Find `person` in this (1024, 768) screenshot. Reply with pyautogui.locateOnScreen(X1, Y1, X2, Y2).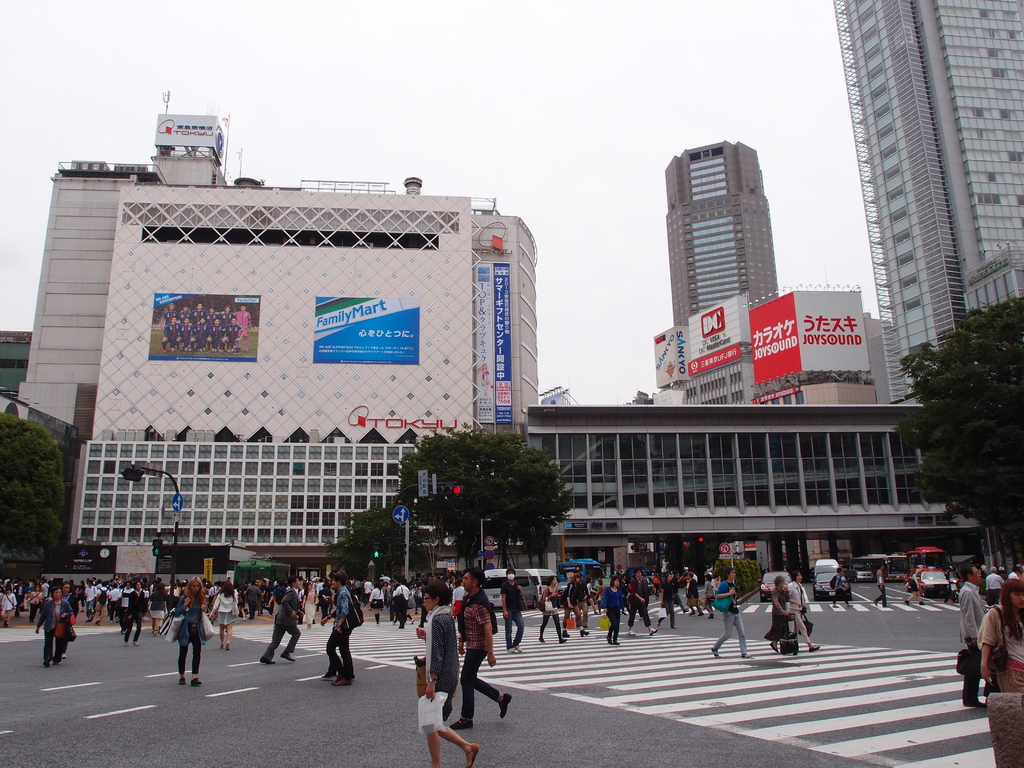
pyautogui.locateOnScreen(957, 563, 993, 706).
